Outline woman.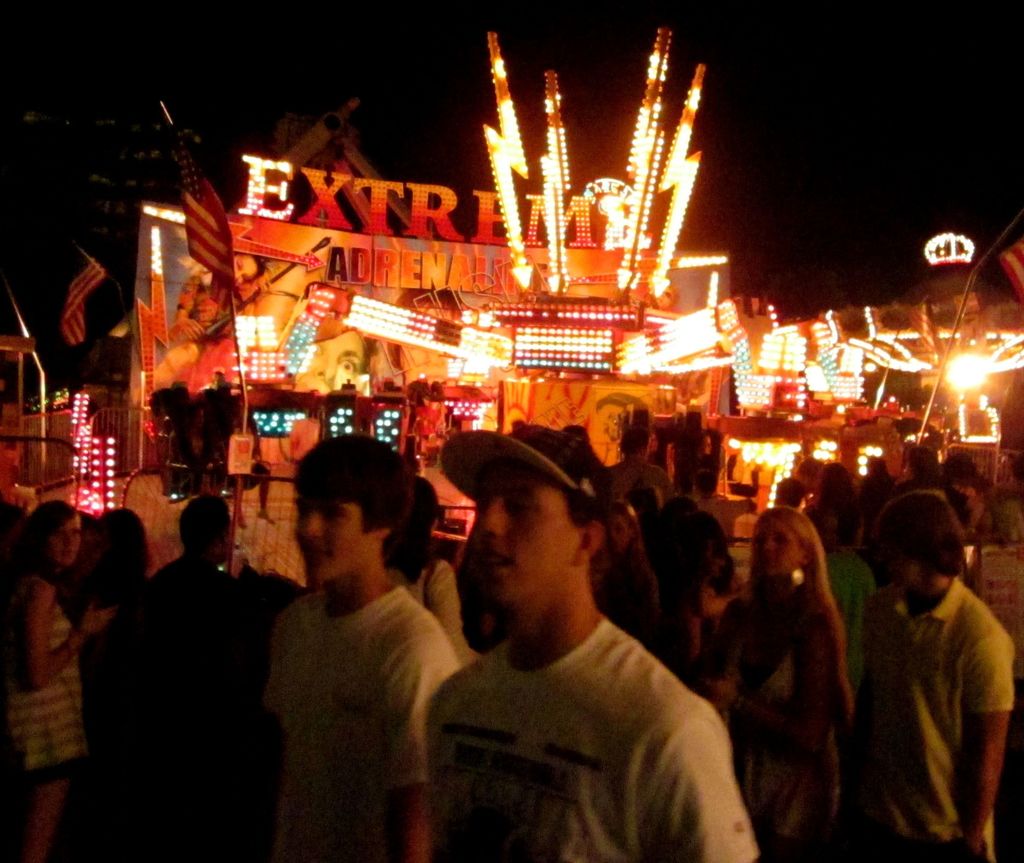
Outline: select_region(599, 502, 659, 662).
